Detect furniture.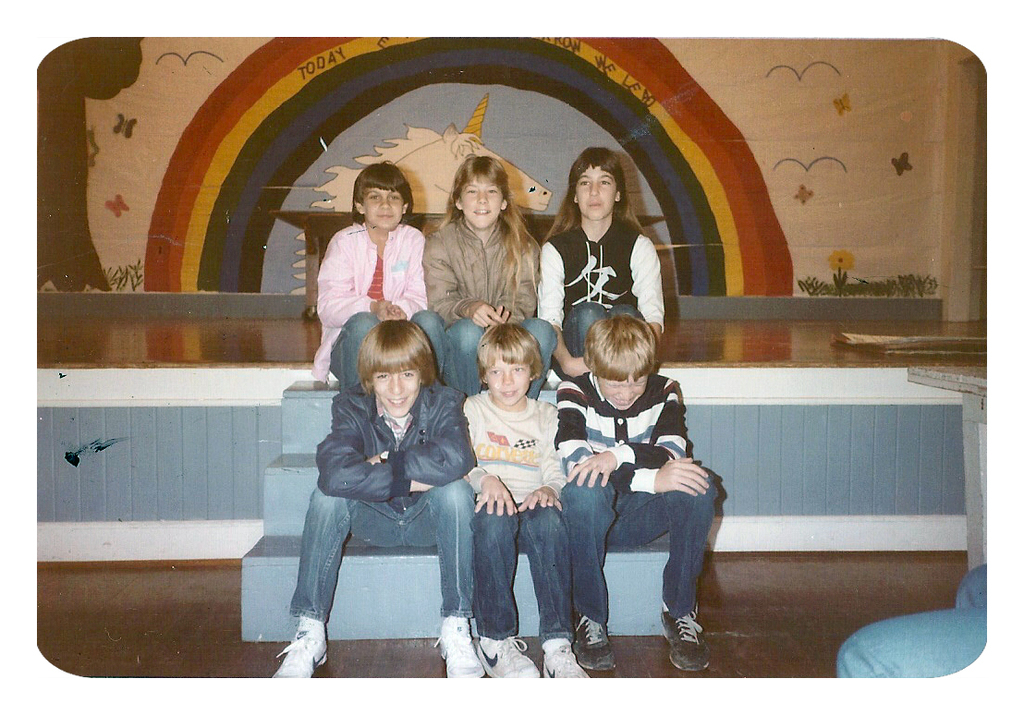
Detected at 908, 363, 996, 564.
